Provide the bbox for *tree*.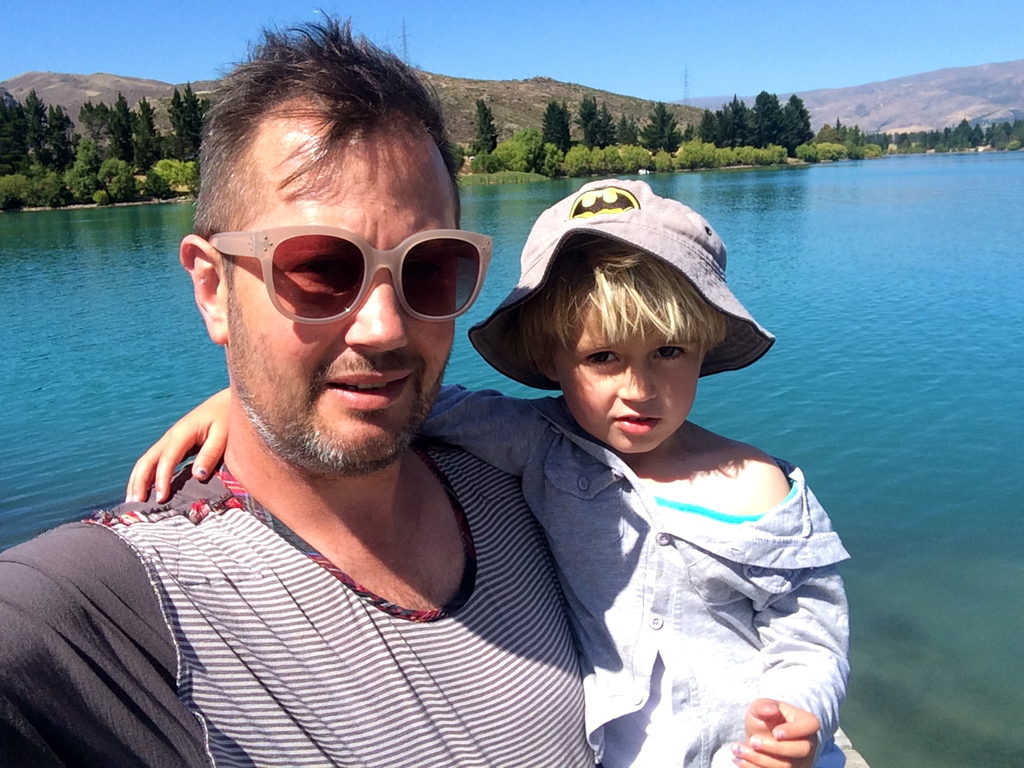
pyautogui.locateOnScreen(699, 110, 722, 144).
